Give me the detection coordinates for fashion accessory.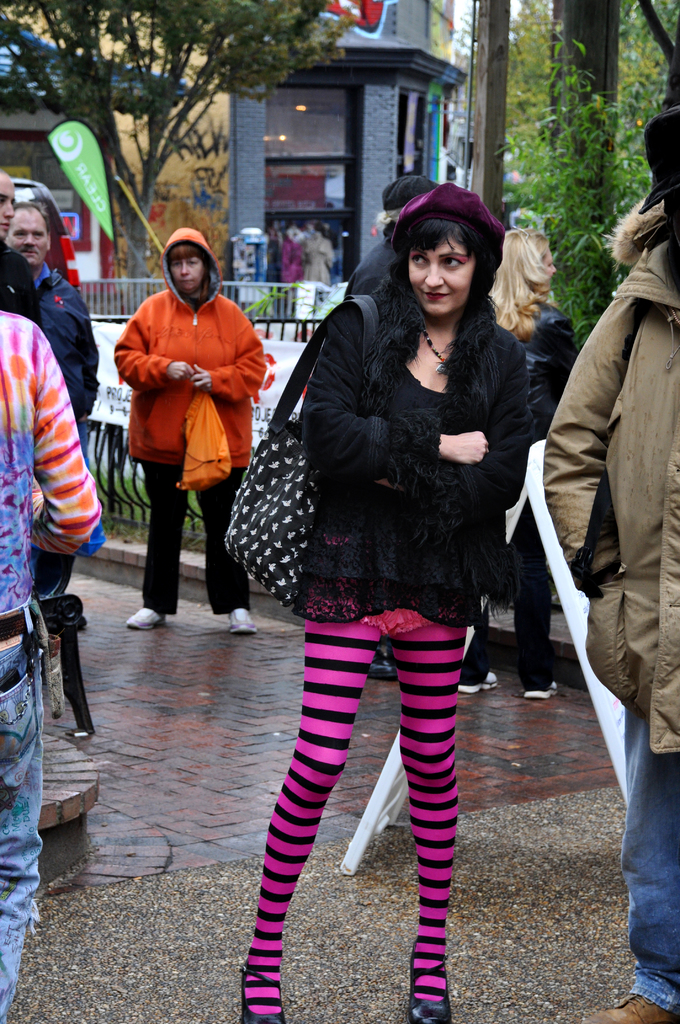
bbox=[578, 993, 679, 1023].
